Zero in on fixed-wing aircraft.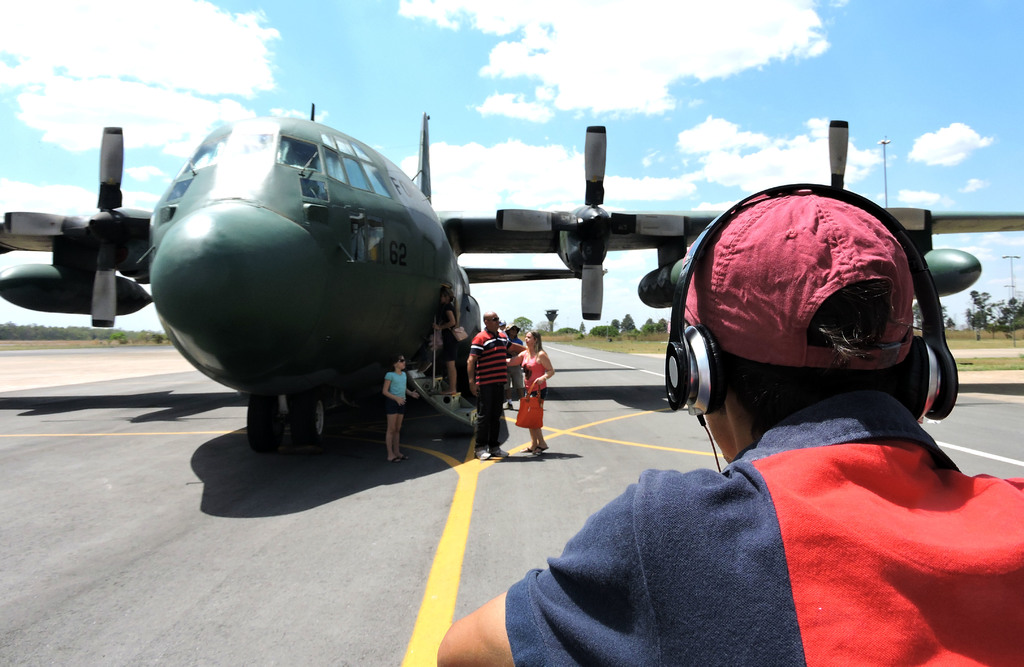
Zeroed in: box(0, 102, 1023, 453).
